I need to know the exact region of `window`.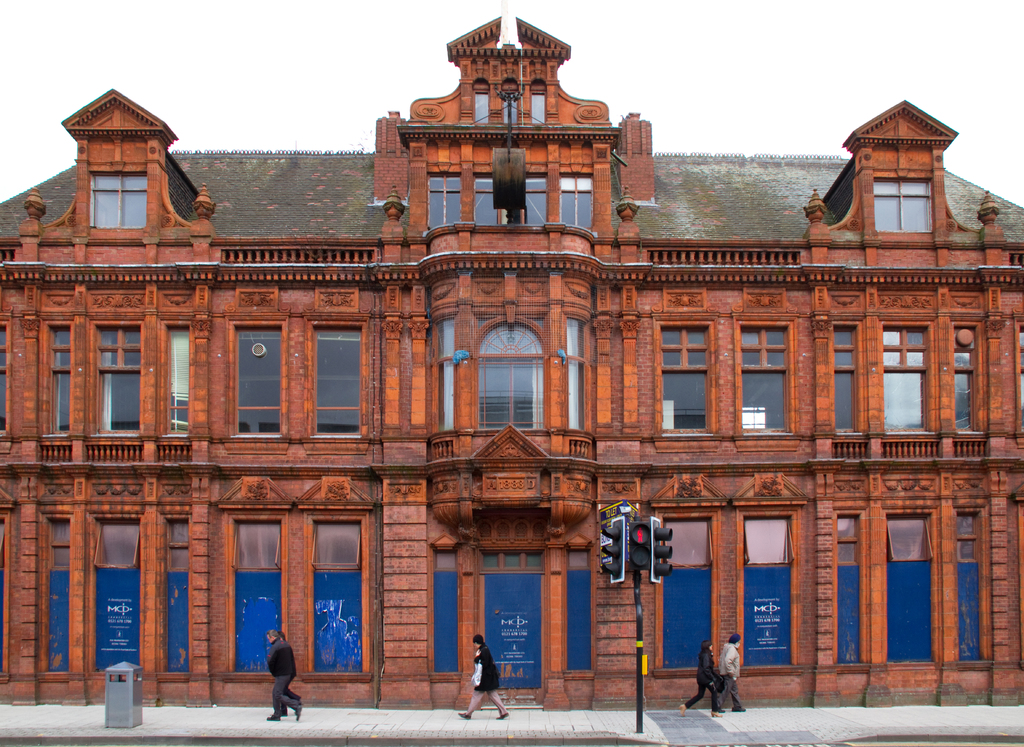
Region: (472,171,497,225).
